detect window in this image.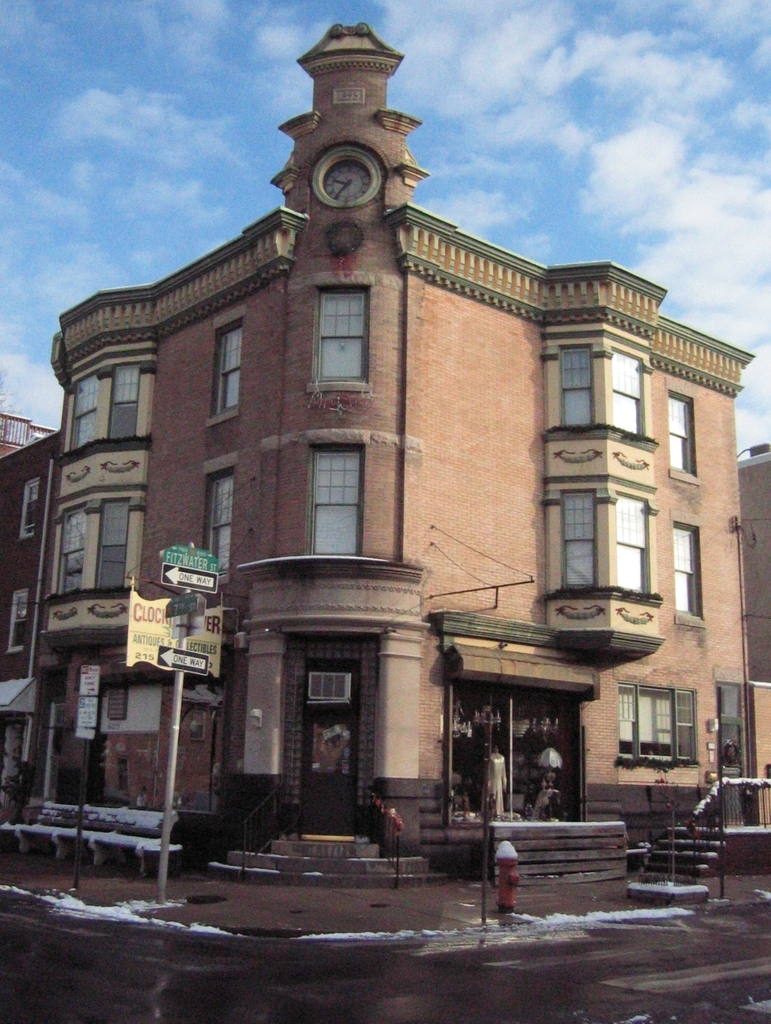
Detection: [x1=662, y1=385, x2=695, y2=474].
